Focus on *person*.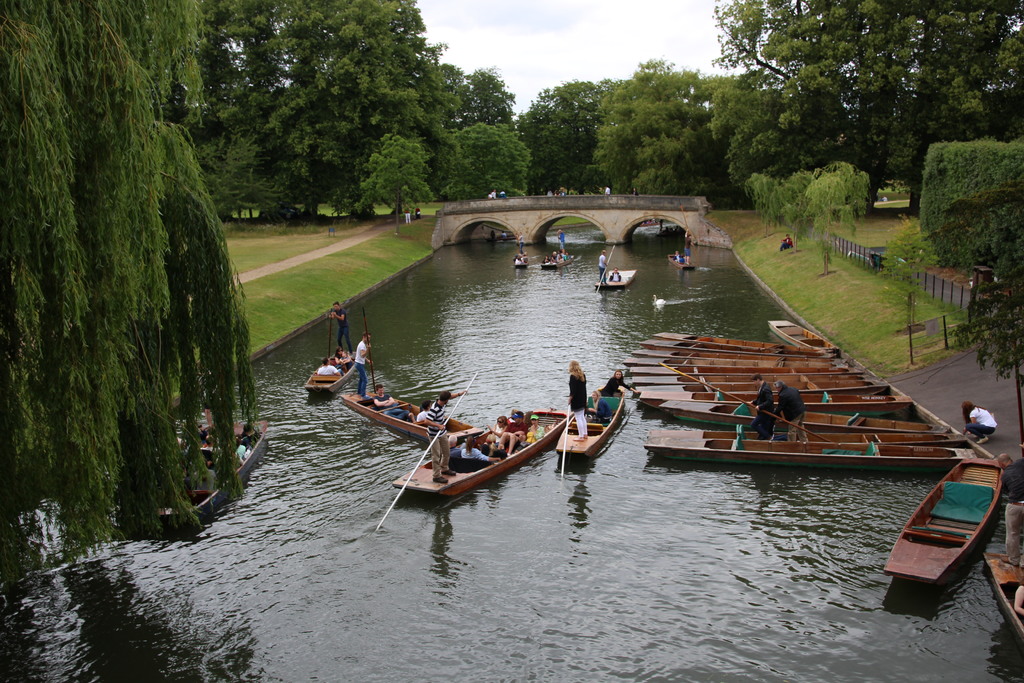
Focused at (403, 200, 413, 226).
